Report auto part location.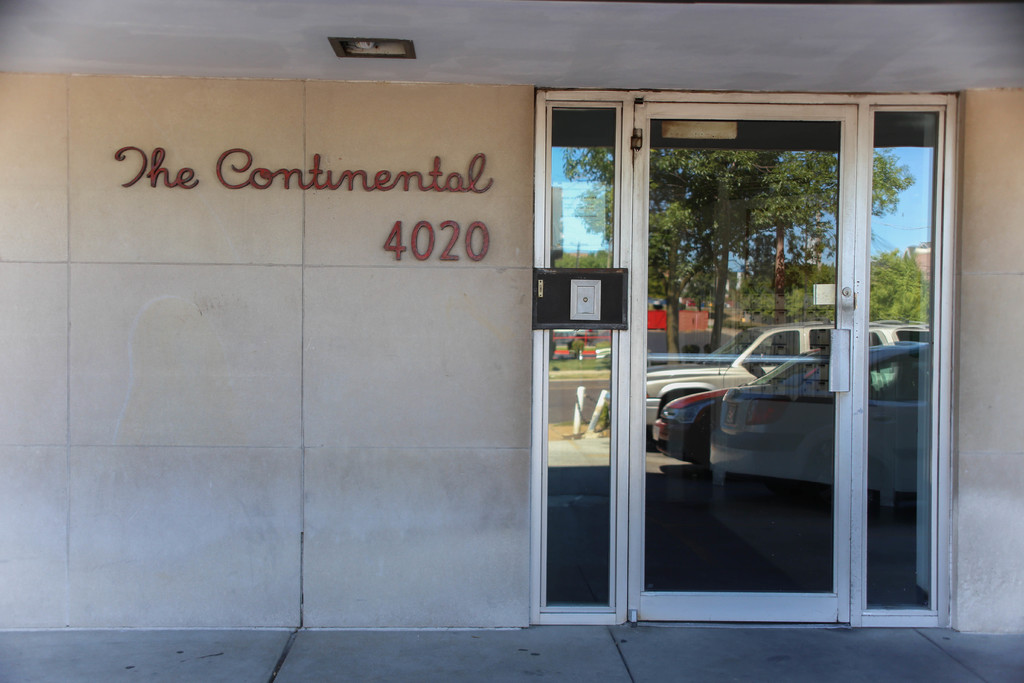
Report: bbox=[641, 327, 934, 439].
